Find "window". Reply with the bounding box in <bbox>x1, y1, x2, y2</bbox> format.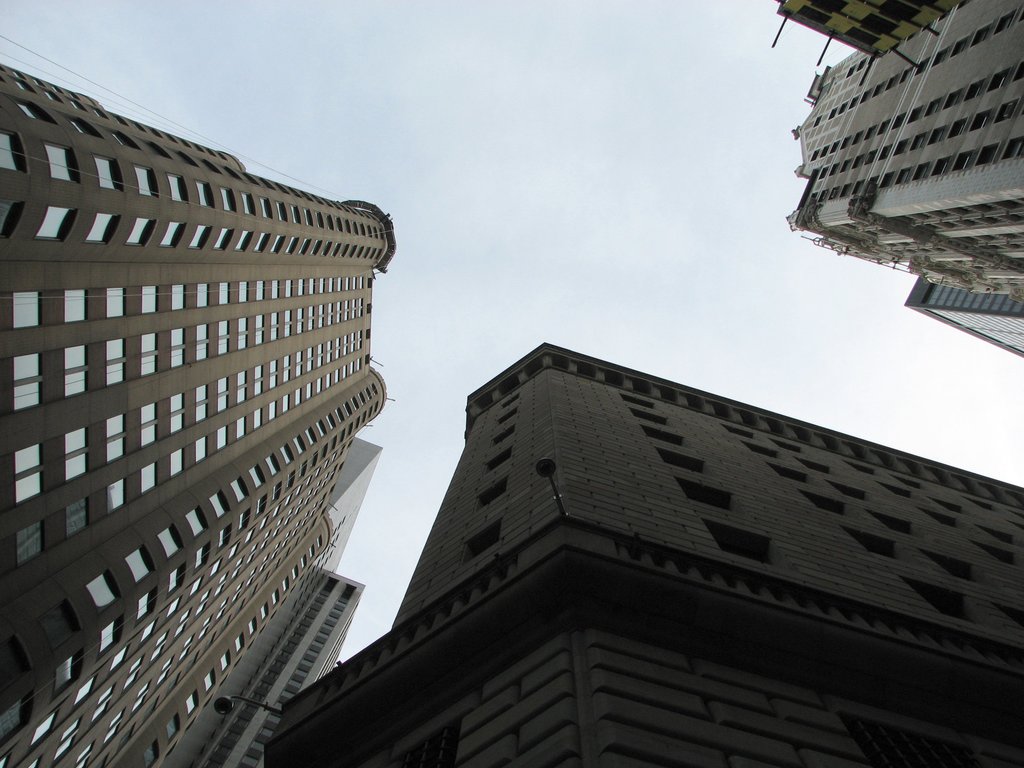
<bbox>218, 525, 231, 554</bbox>.
